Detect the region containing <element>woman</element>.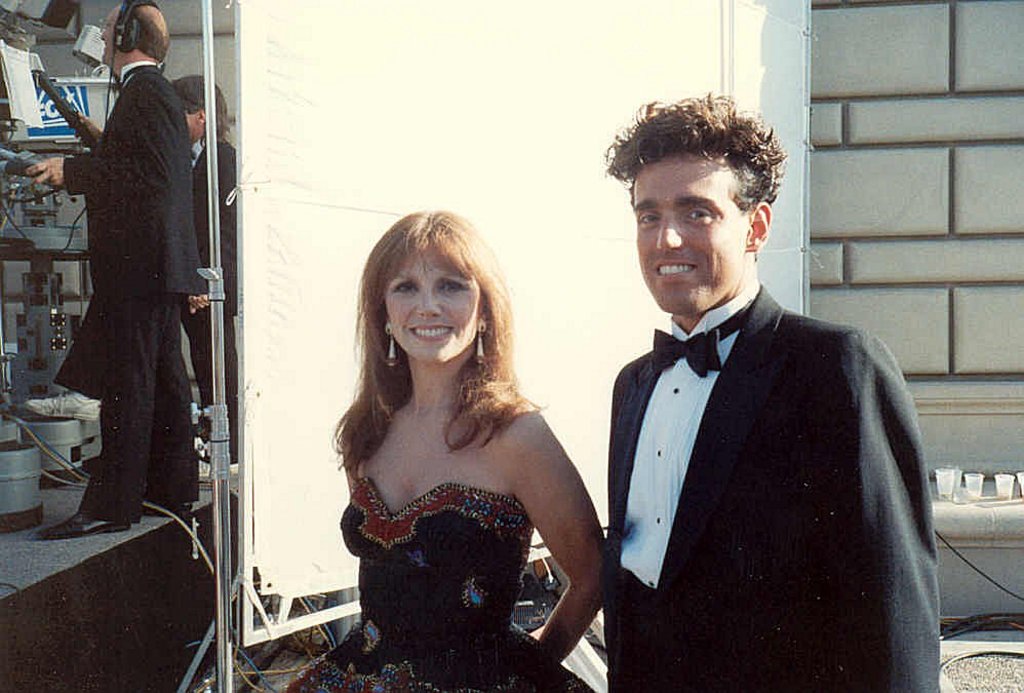
left=314, top=199, right=617, bottom=692.
